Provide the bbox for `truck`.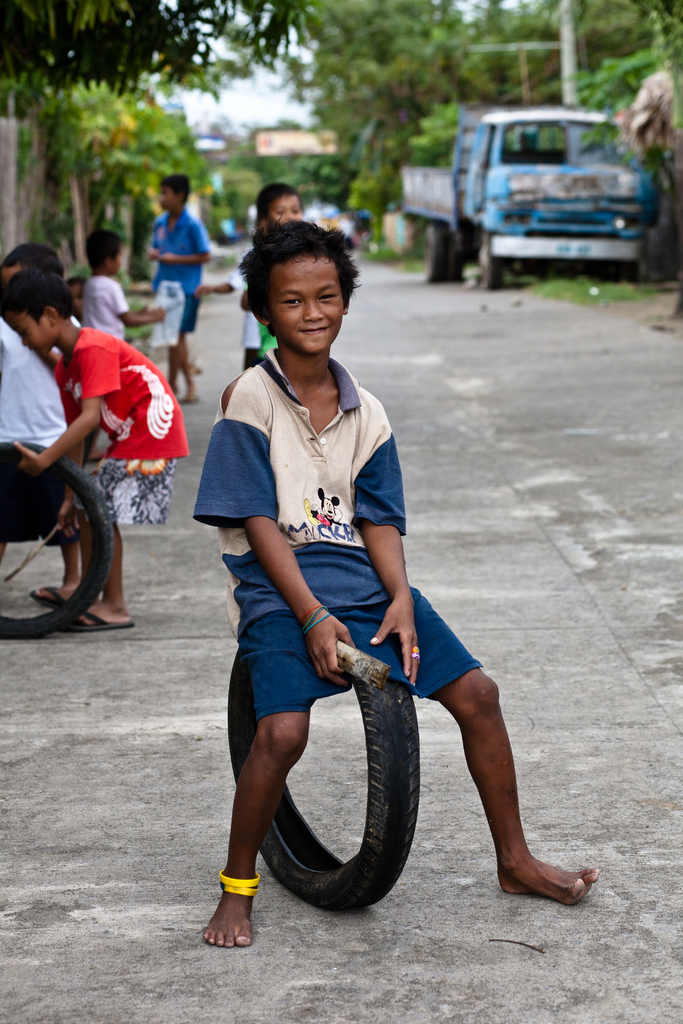
box(368, 97, 682, 272).
